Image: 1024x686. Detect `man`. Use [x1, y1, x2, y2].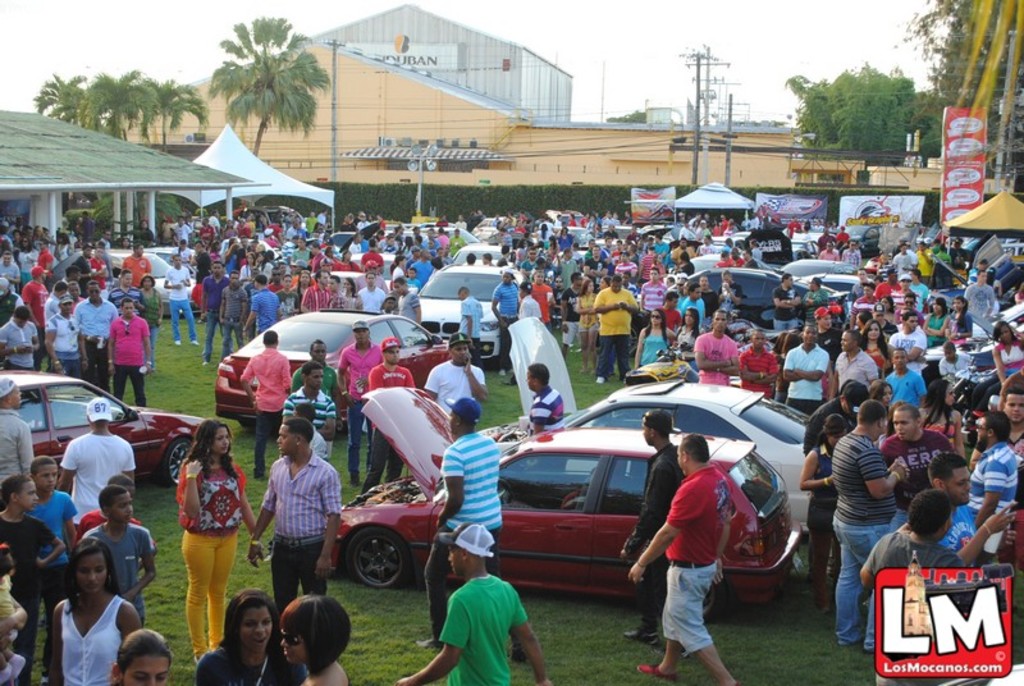
[630, 435, 733, 685].
